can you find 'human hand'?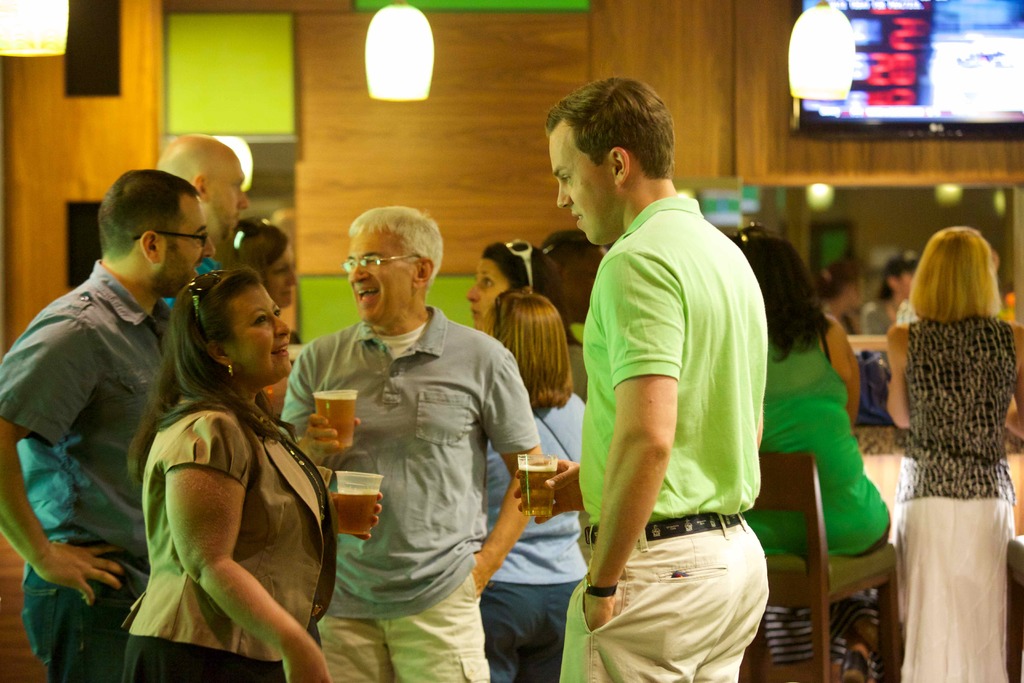
Yes, bounding box: left=584, top=589, right=616, bottom=633.
